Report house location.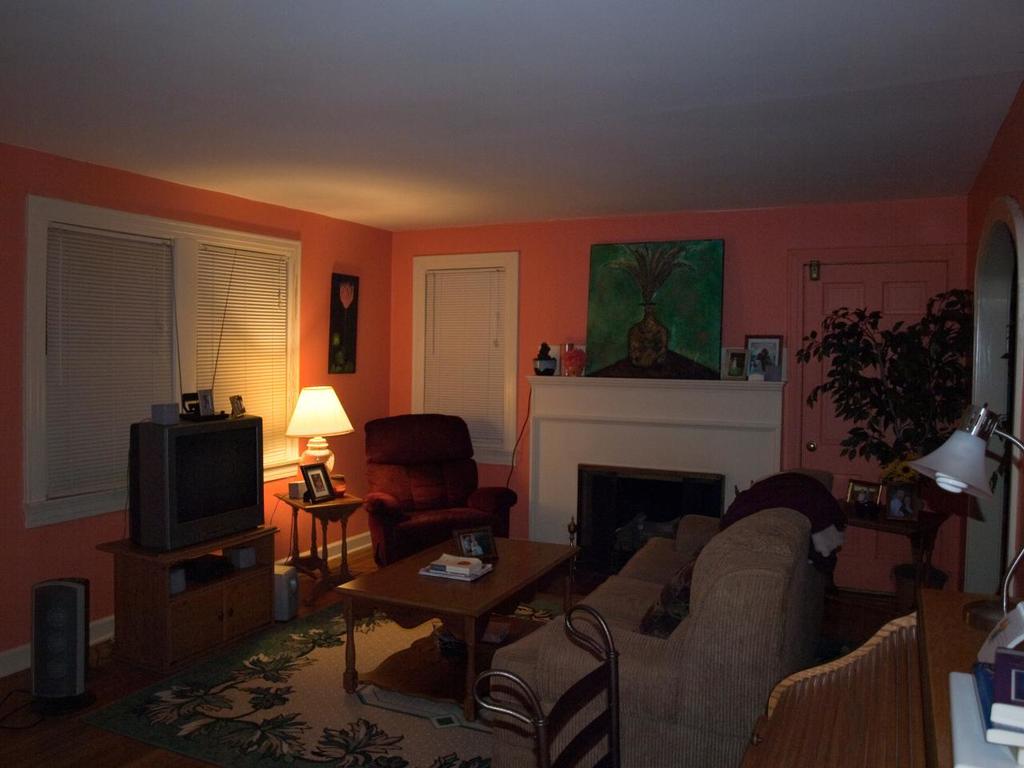
Report: (x1=0, y1=0, x2=1023, y2=767).
